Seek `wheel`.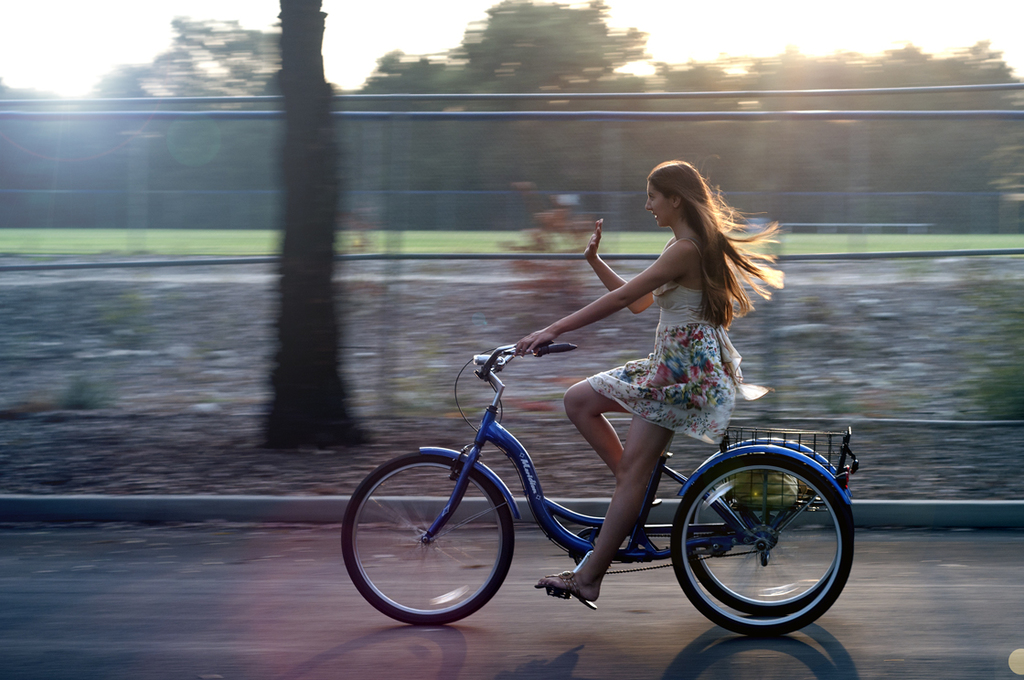
688/438/870/615.
